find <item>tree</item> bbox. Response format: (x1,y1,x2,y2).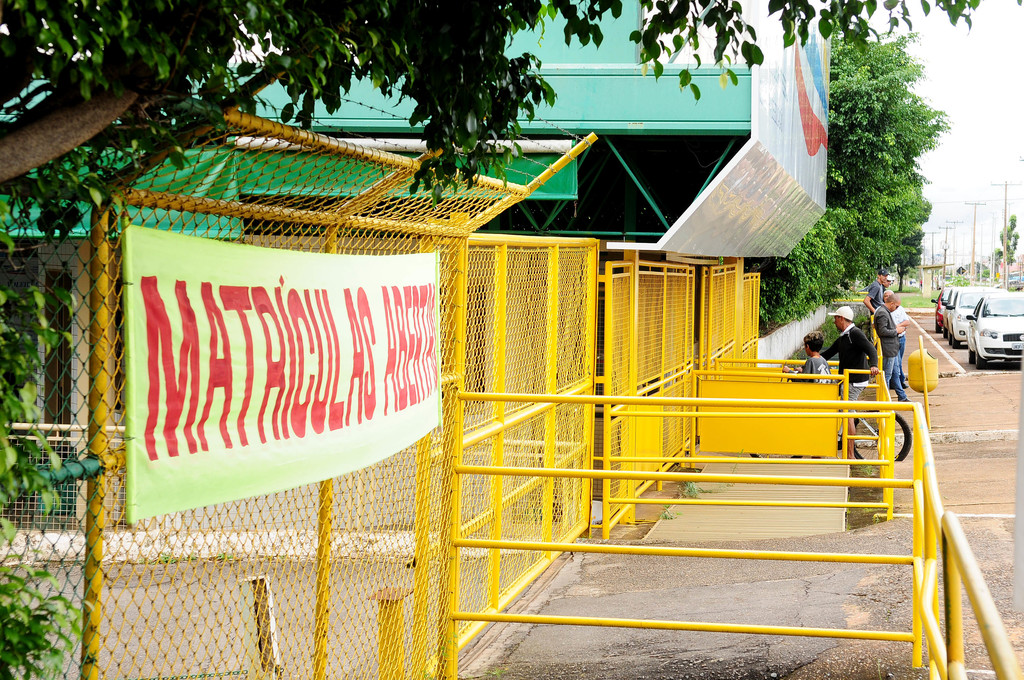
(879,224,929,299).
